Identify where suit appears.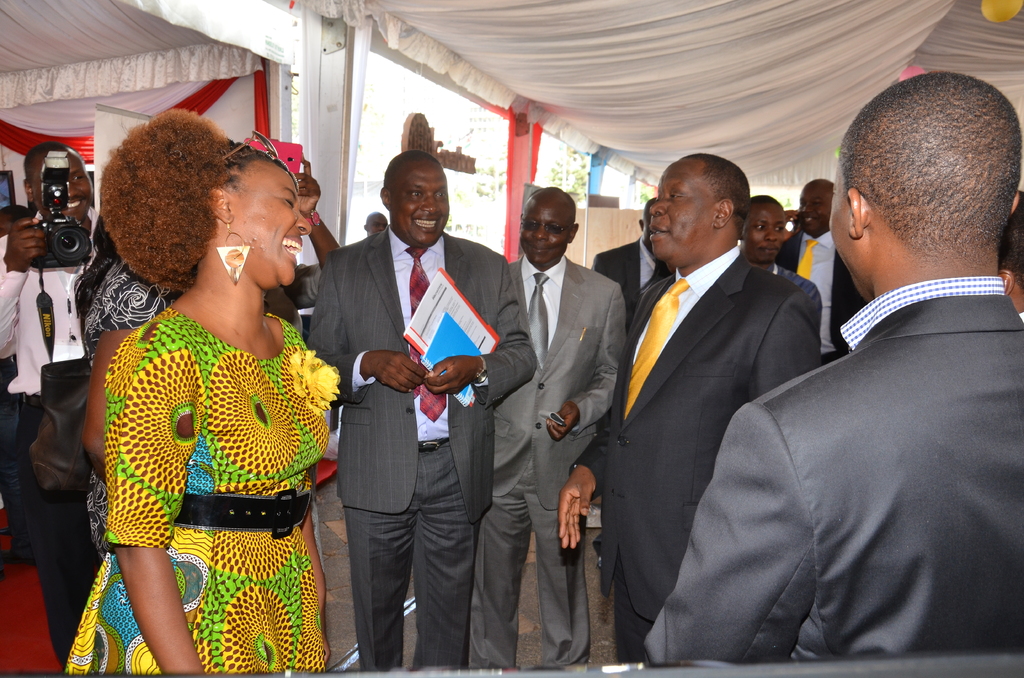
Appears at l=651, t=293, r=1023, b=667.
